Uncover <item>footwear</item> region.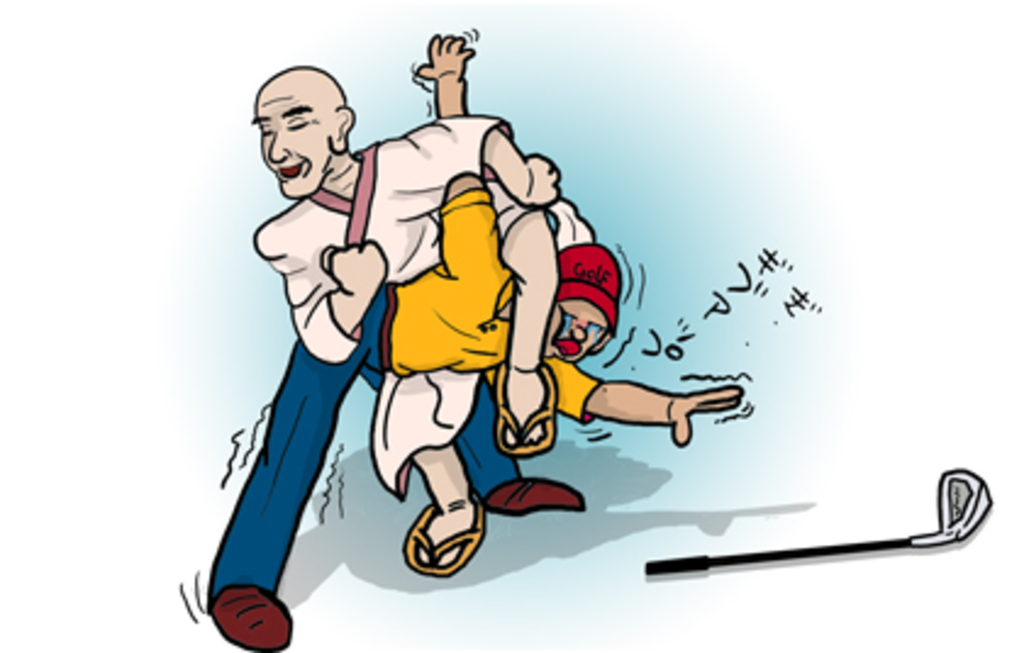
Uncovered: x1=188, y1=575, x2=278, y2=643.
